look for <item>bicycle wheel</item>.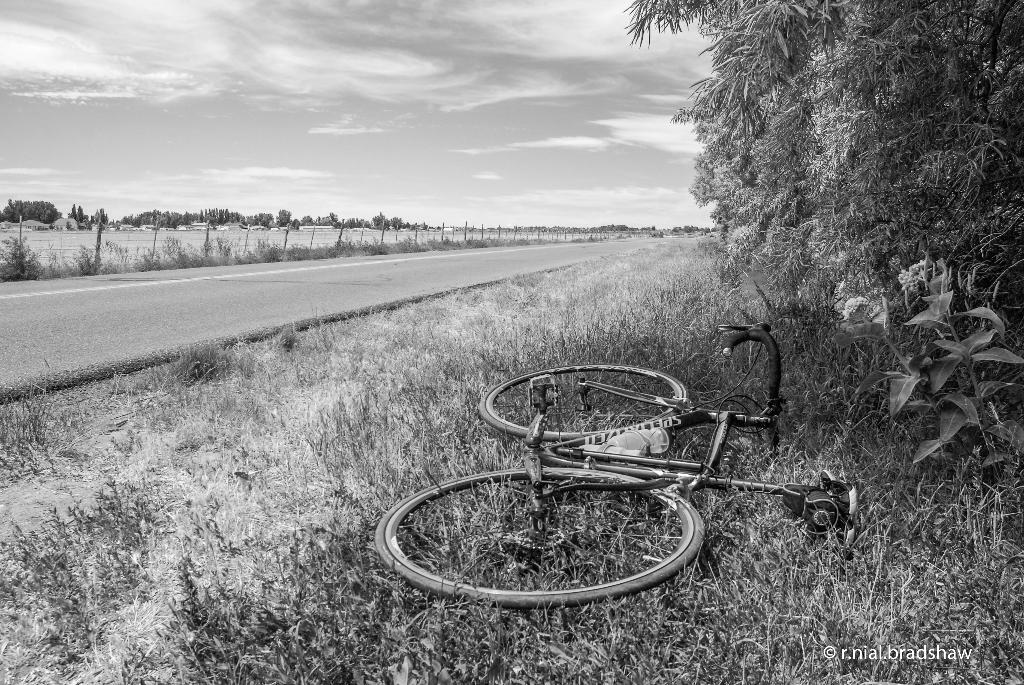
Found: (left=477, top=364, right=687, bottom=444).
